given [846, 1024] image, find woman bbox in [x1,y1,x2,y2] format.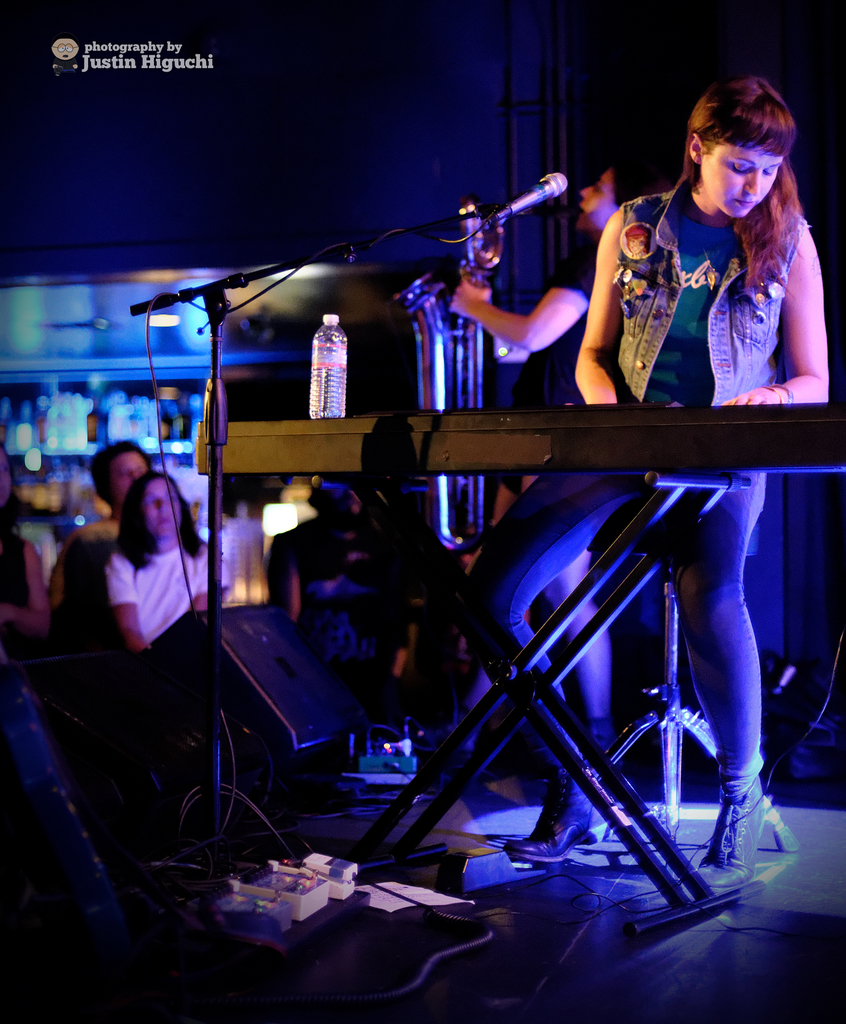
[89,461,236,668].
